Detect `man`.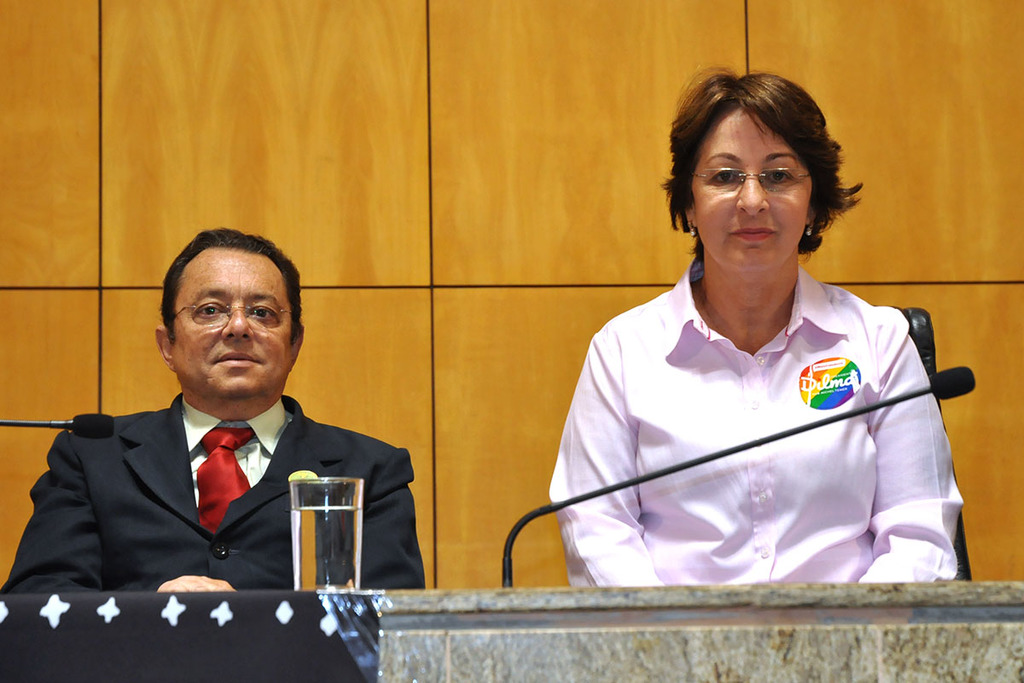
Detected at <box>546,61,969,593</box>.
